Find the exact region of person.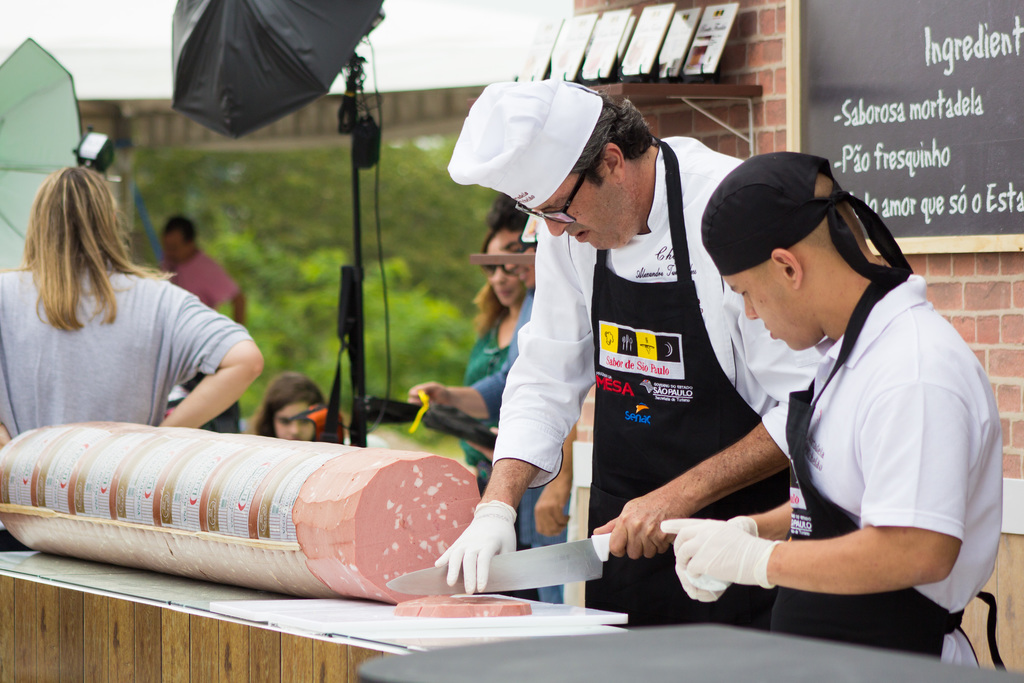
Exact region: left=458, top=239, right=527, bottom=608.
